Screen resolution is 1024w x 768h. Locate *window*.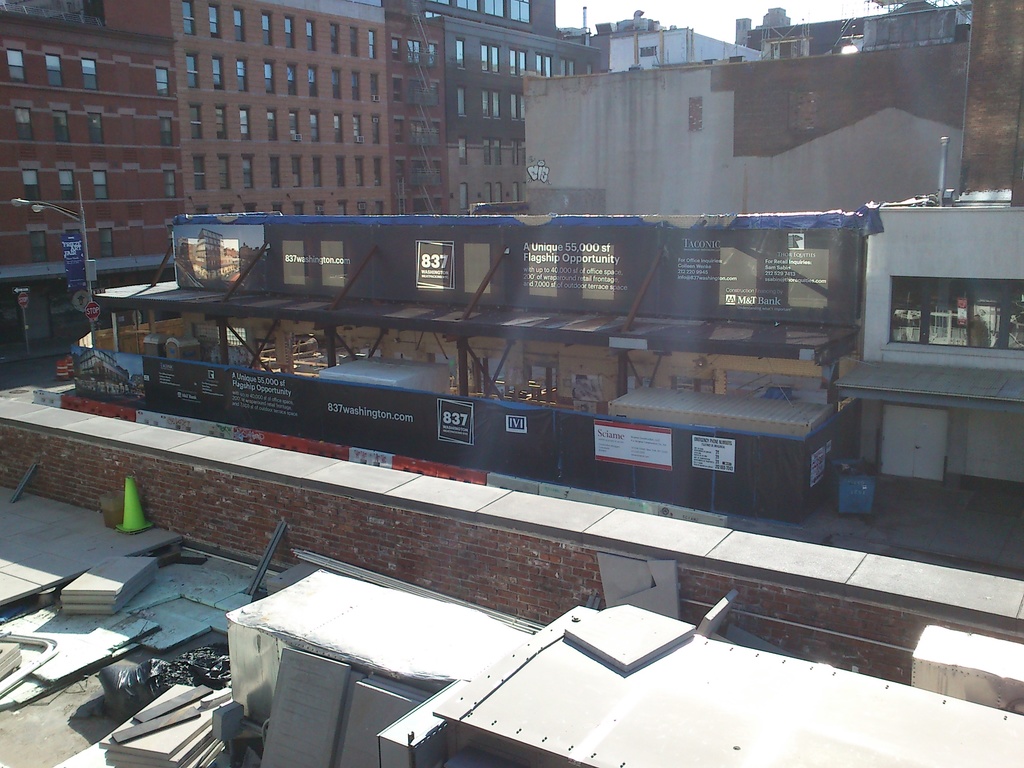
513:89:526:121.
